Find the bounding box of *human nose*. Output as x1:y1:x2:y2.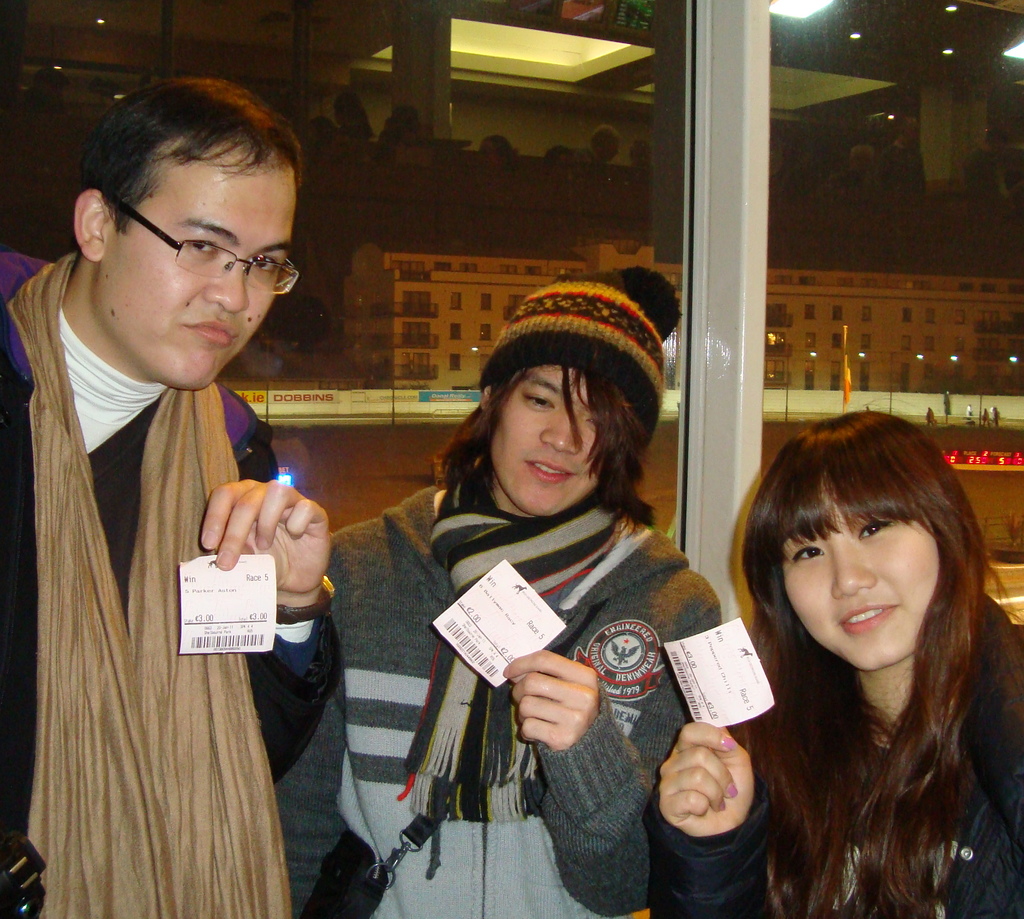
540:408:580:452.
